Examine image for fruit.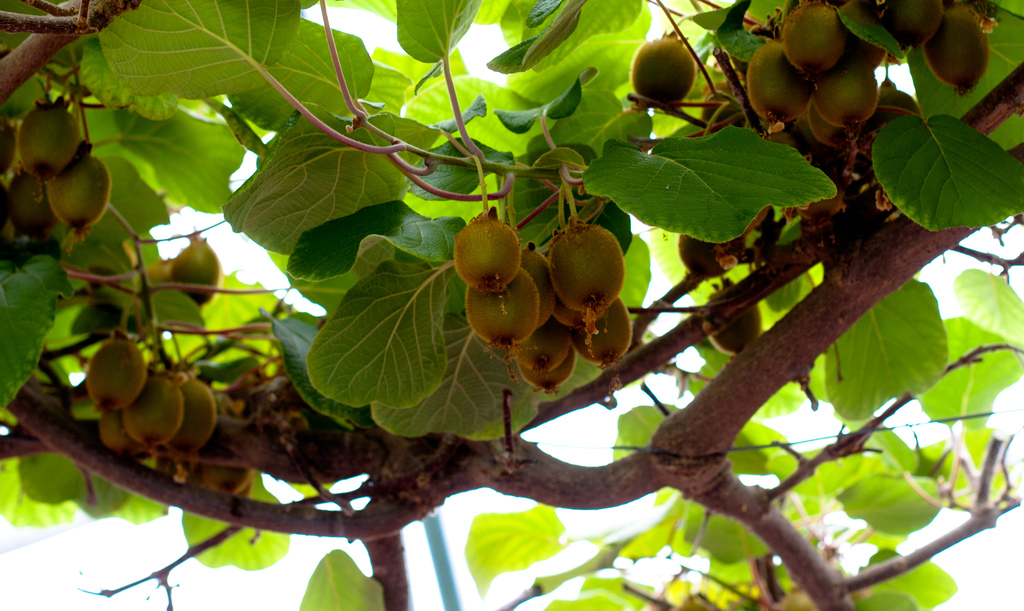
Examination result: 679, 233, 748, 275.
